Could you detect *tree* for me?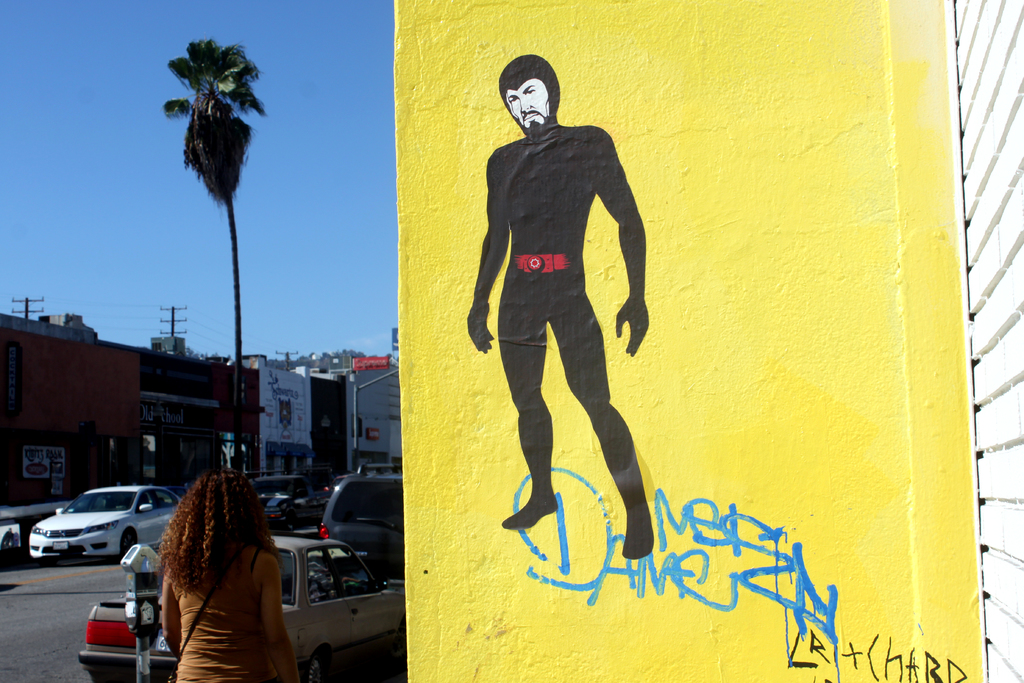
Detection result: box=[149, 6, 277, 437].
